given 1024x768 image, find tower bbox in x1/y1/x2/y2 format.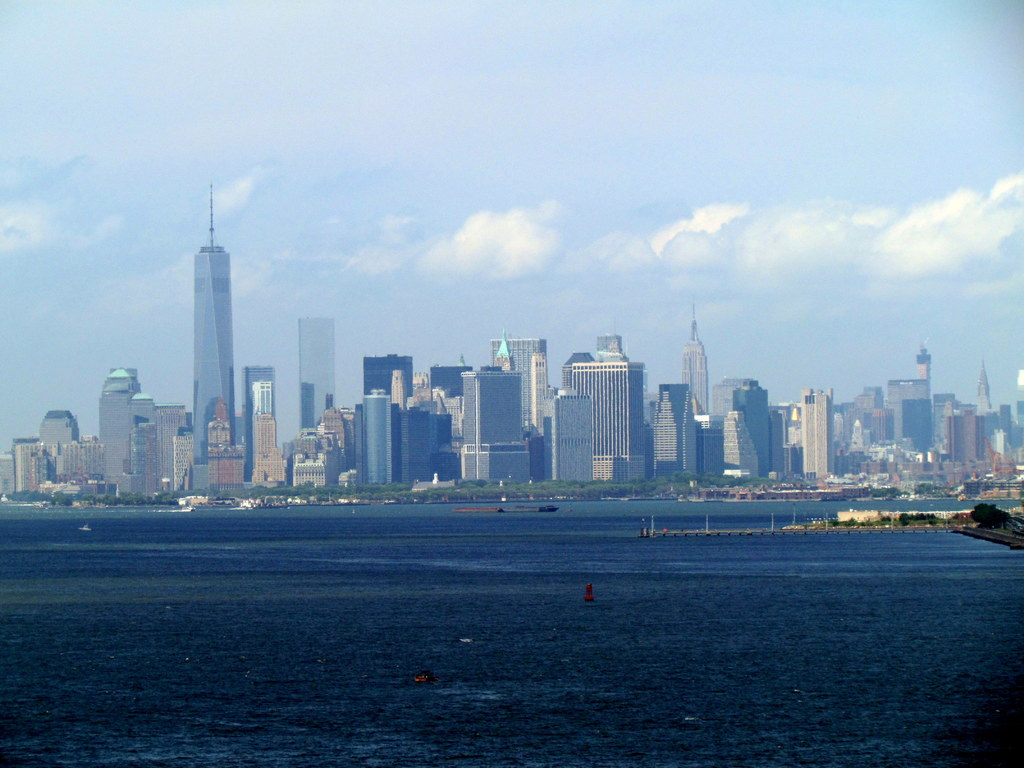
361/389/394/482.
